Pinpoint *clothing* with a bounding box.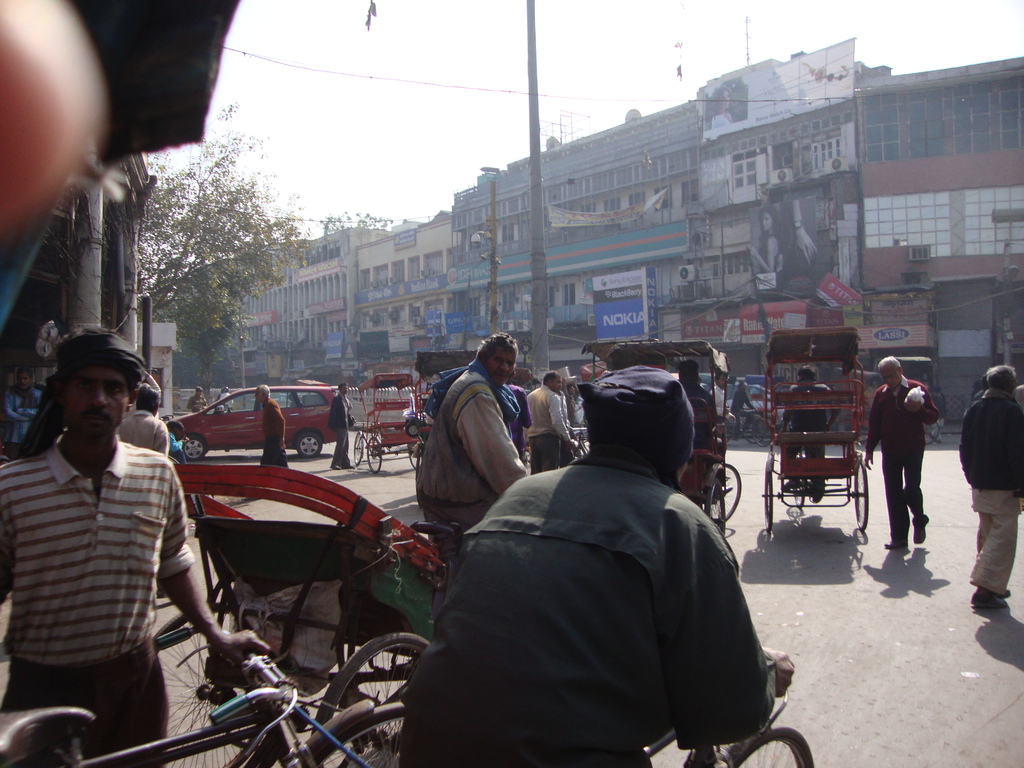
bbox=[520, 381, 570, 470].
